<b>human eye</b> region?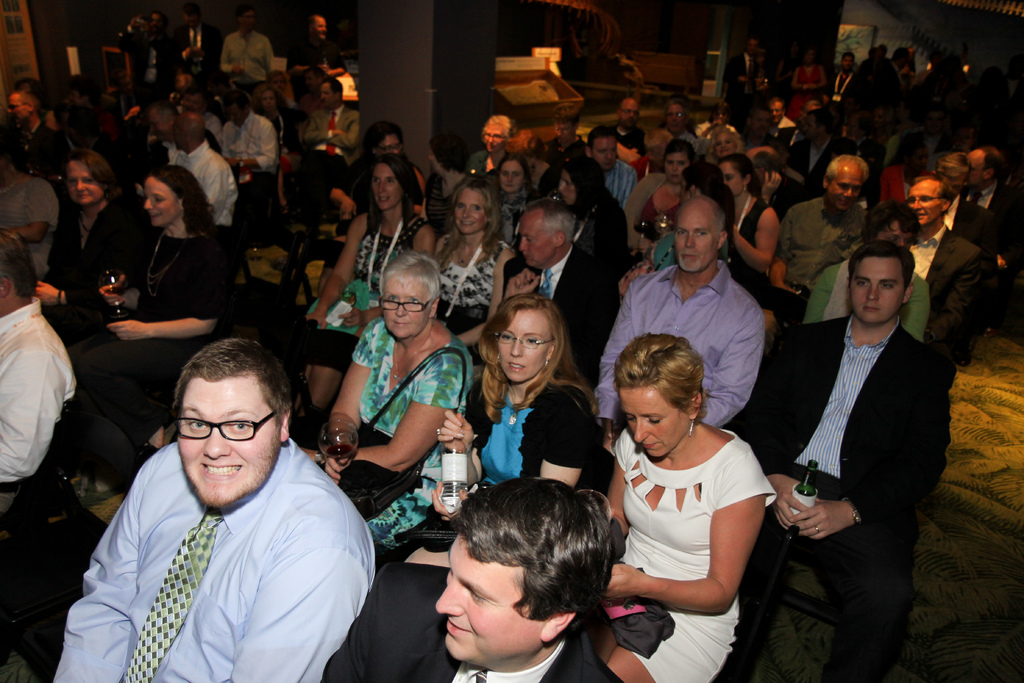
BBox(675, 230, 689, 238)
